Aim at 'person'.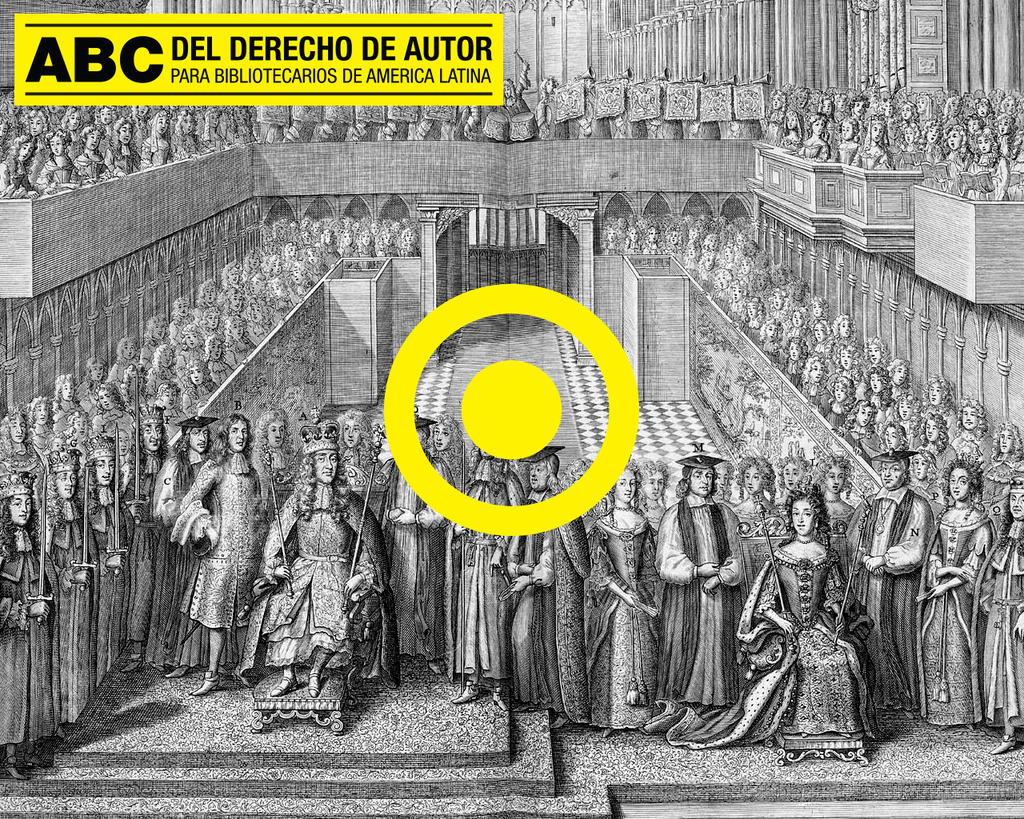
Aimed at bbox(858, 121, 885, 168).
